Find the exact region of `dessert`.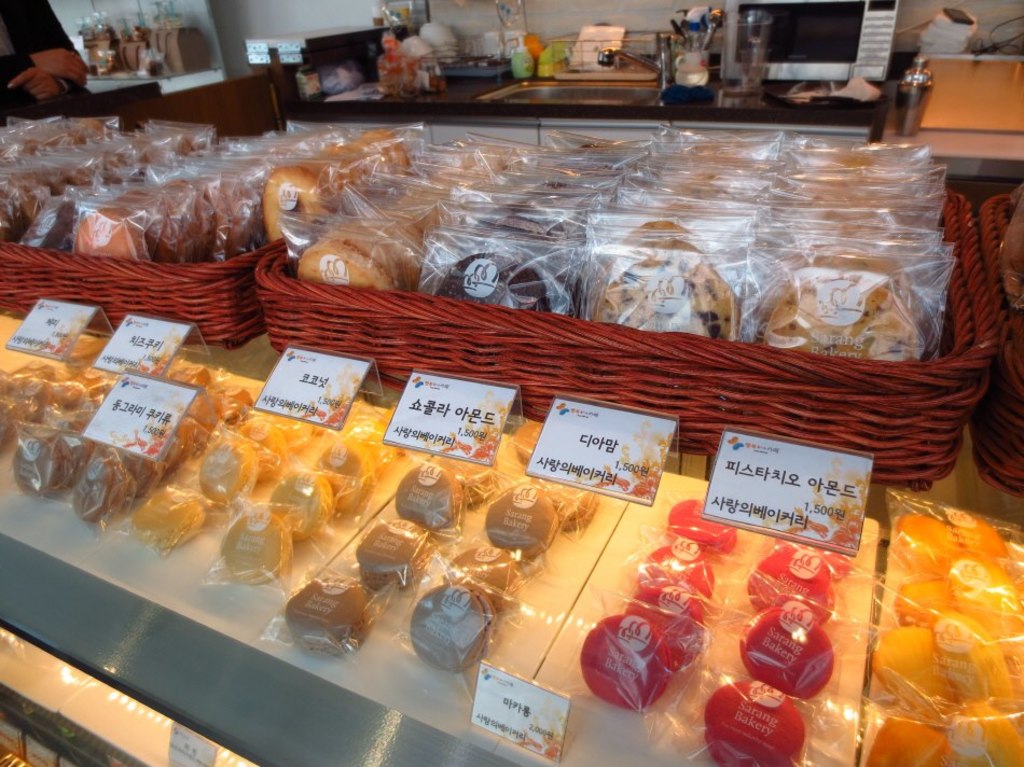
Exact region: (507,419,539,464).
